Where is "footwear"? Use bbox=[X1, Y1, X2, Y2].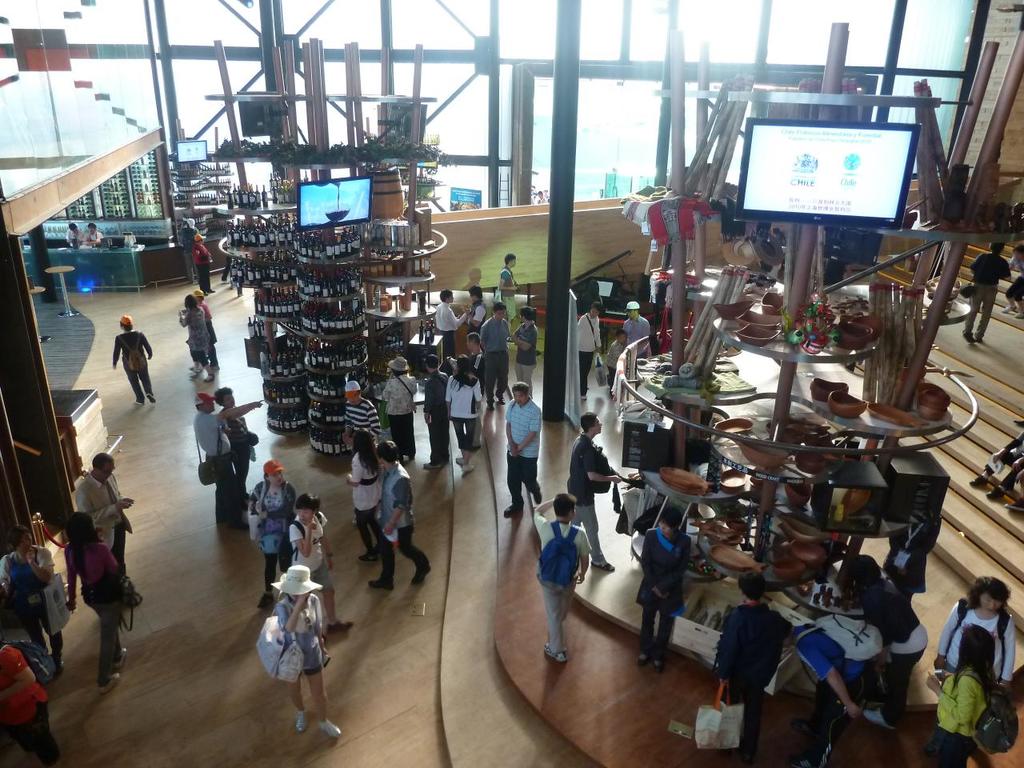
bbox=[326, 618, 350, 626].
